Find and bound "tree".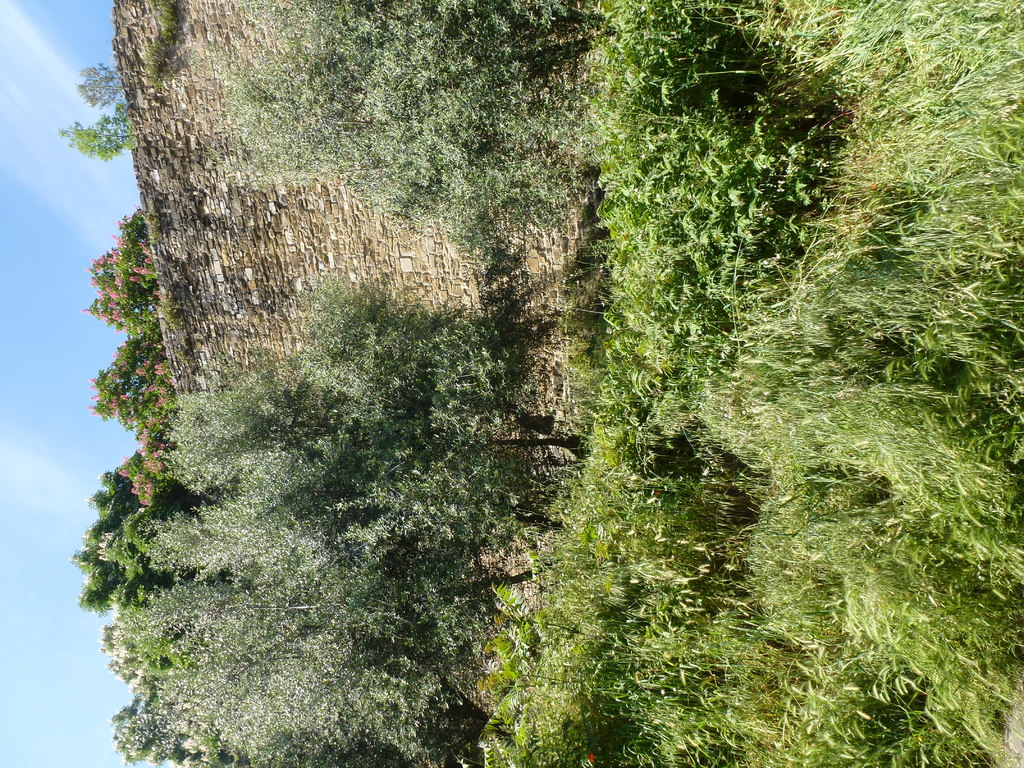
Bound: (193,220,562,725).
